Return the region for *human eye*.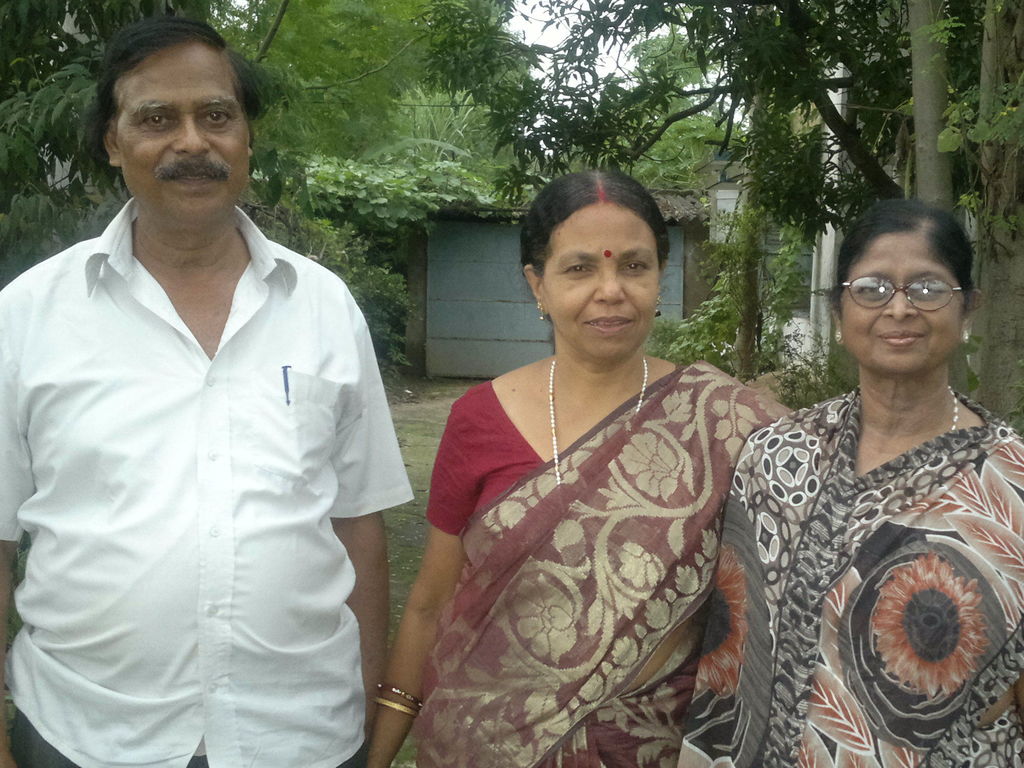
(x1=559, y1=260, x2=594, y2=284).
